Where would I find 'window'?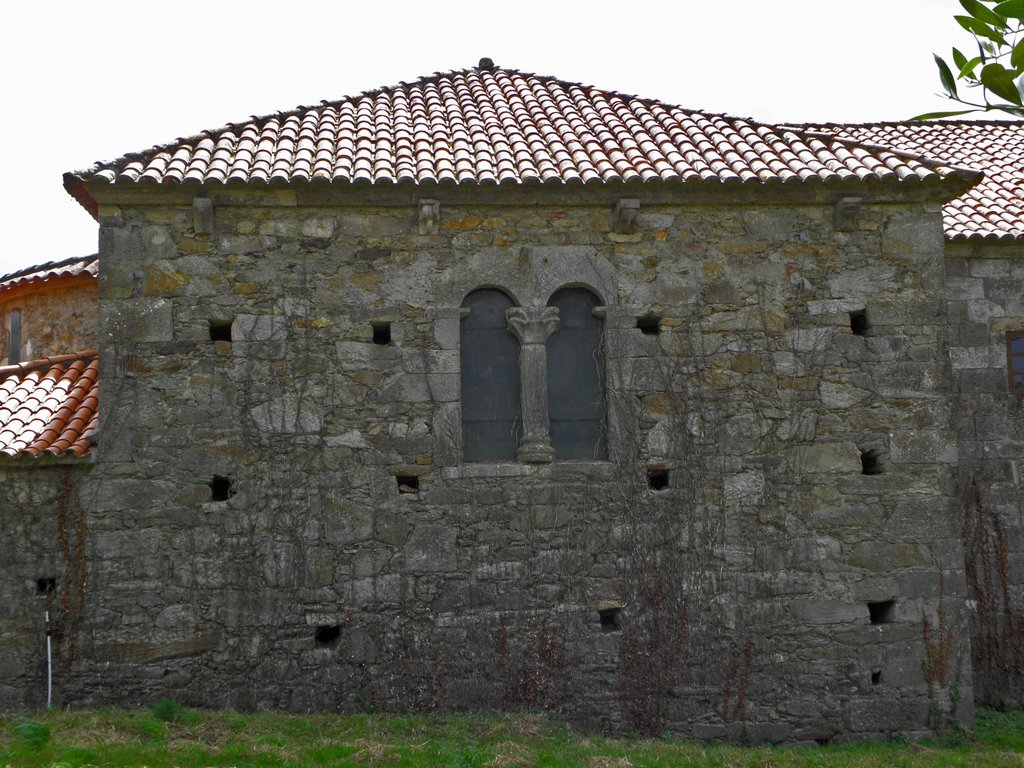
At (534, 250, 616, 473).
